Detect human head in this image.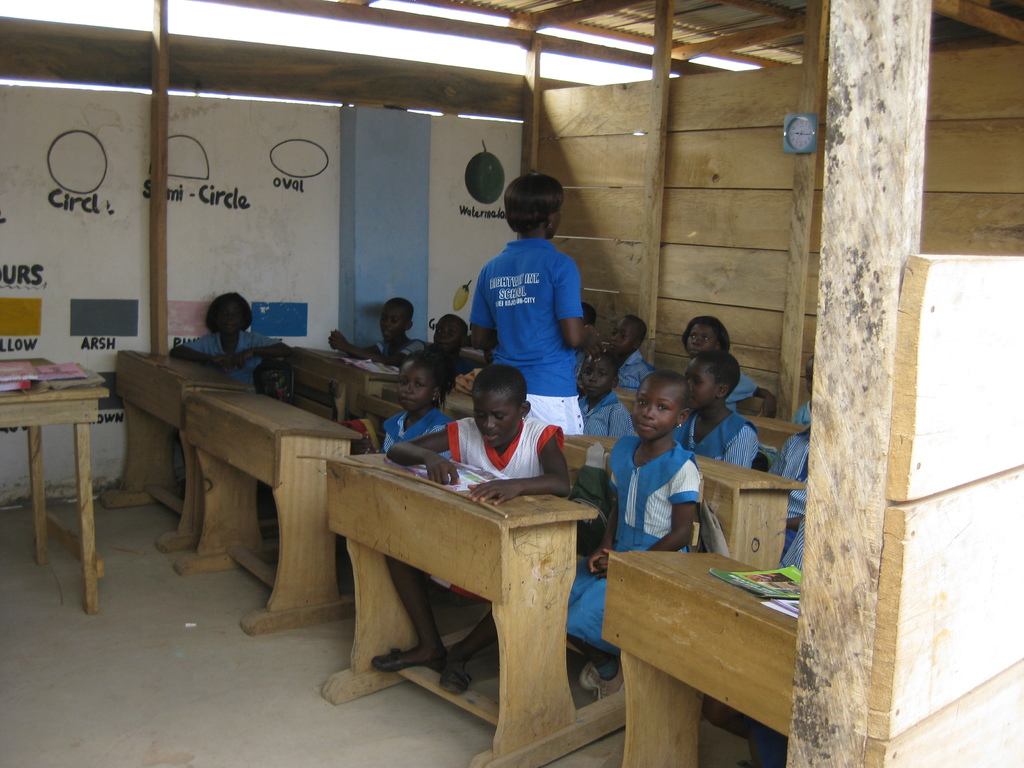
Detection: 682 316 730 361.
